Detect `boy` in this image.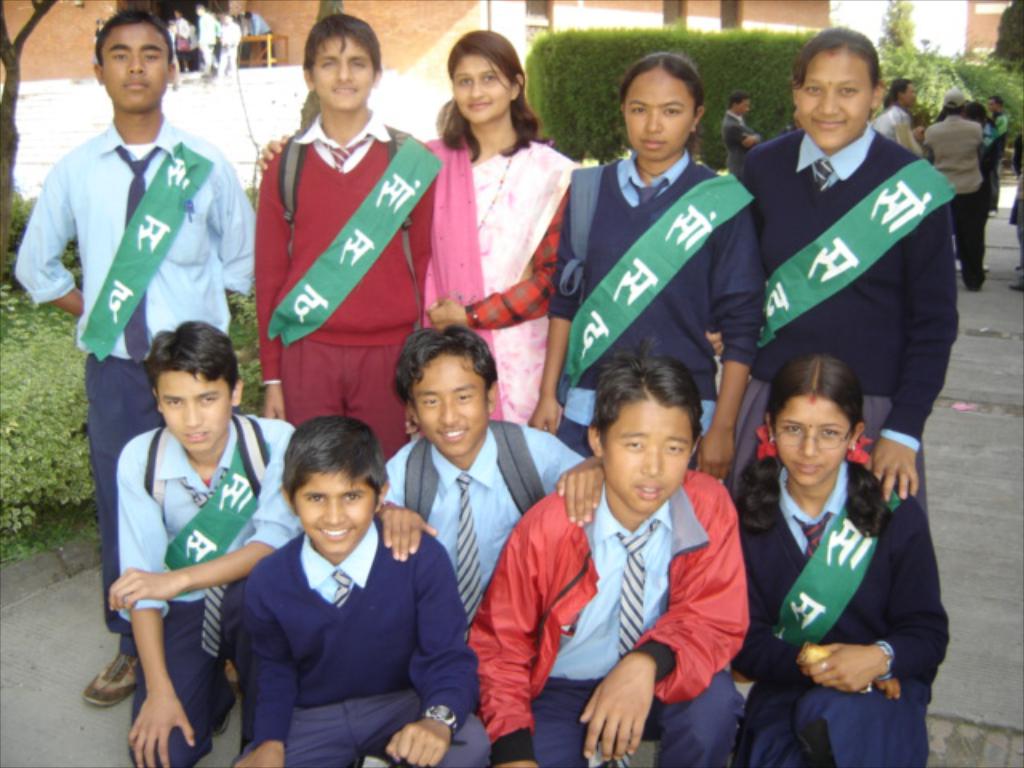
Detection: (left=466, top=347, right=758, bottom=766).
